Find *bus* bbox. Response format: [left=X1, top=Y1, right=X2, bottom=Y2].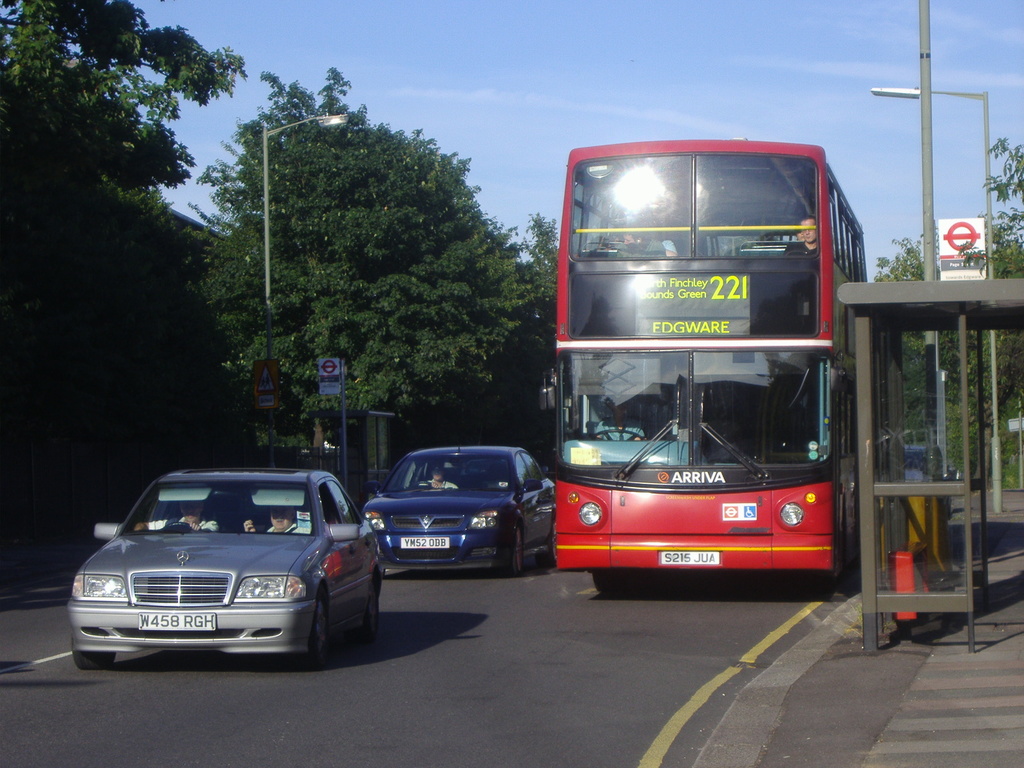
[left=551, top=140, right=871, bottom=600].
